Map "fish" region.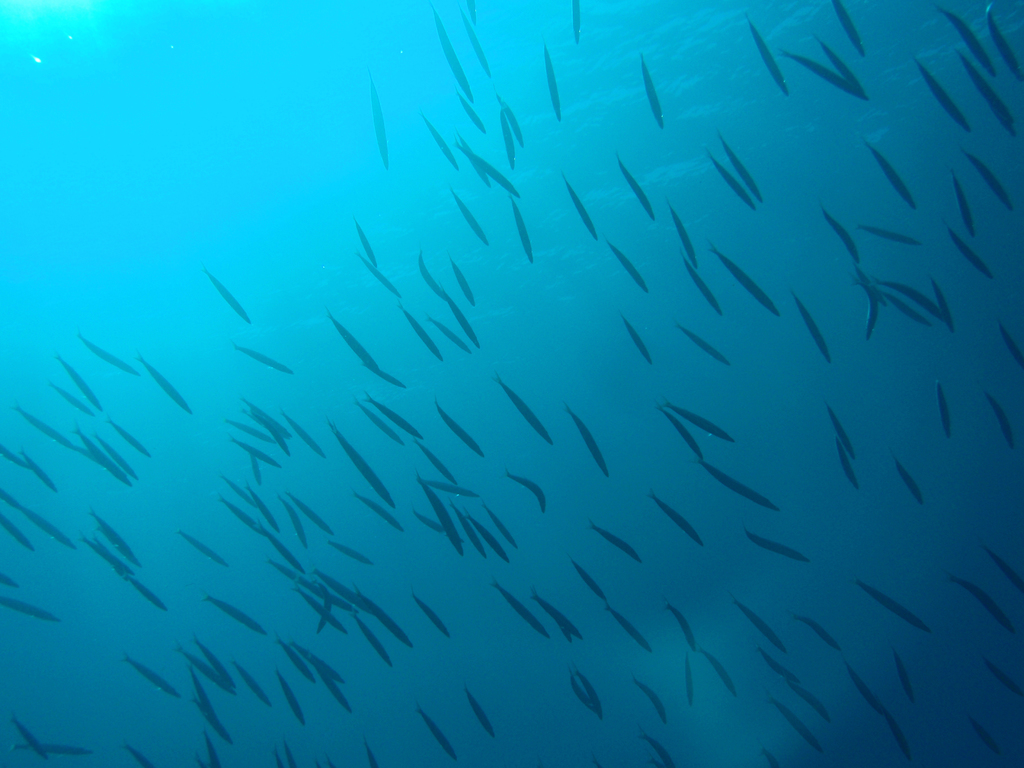
Mapped to [288,584,348,636].
